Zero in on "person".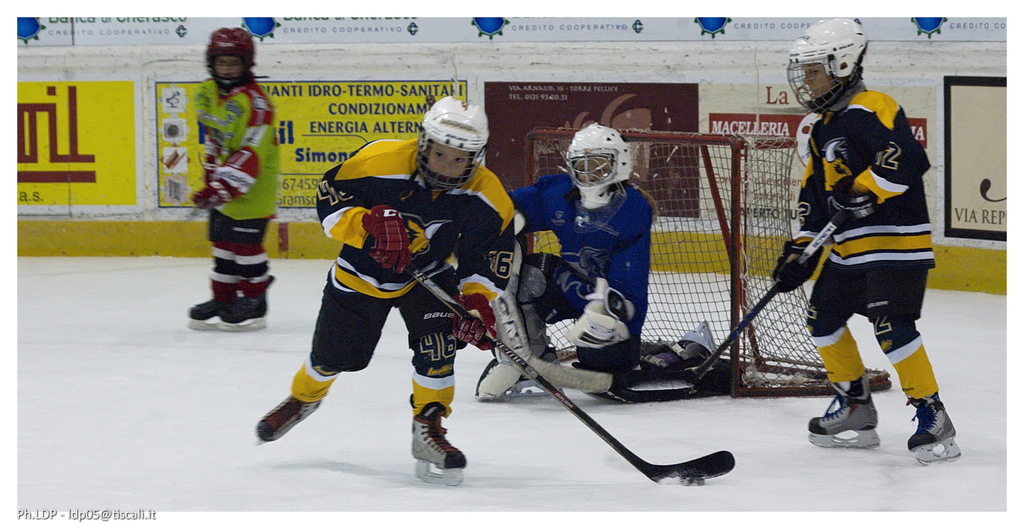
Zeroed in: (771,18,966,467).
